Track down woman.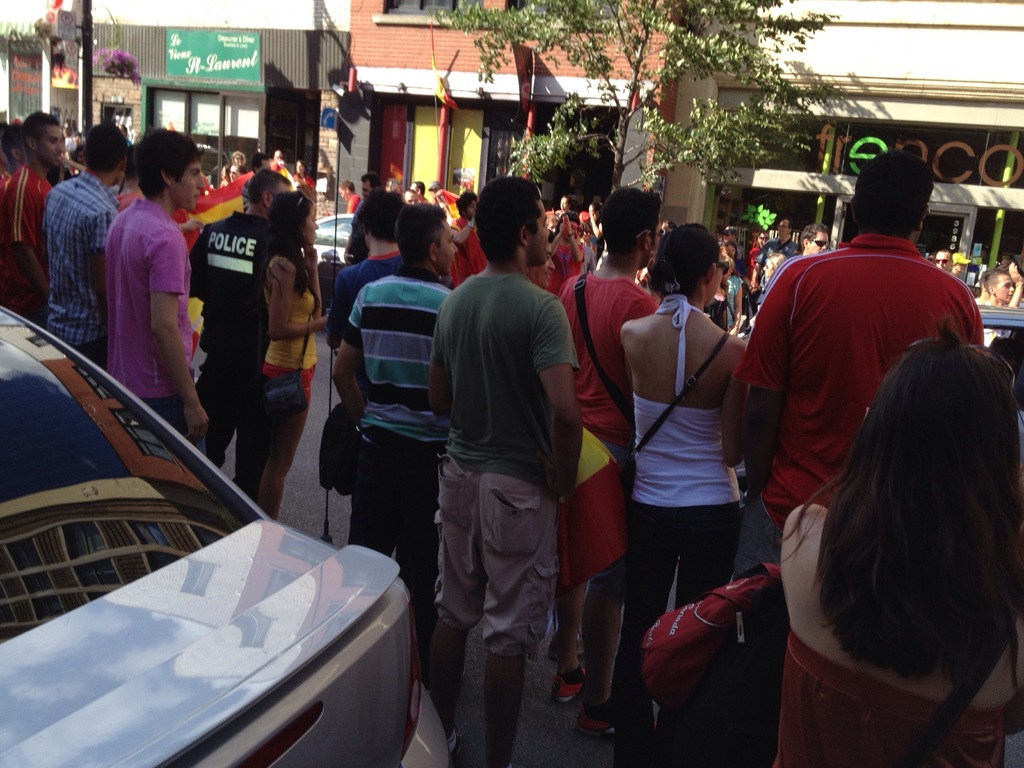
Tracked to rect(773, 342, 1023, 767).
